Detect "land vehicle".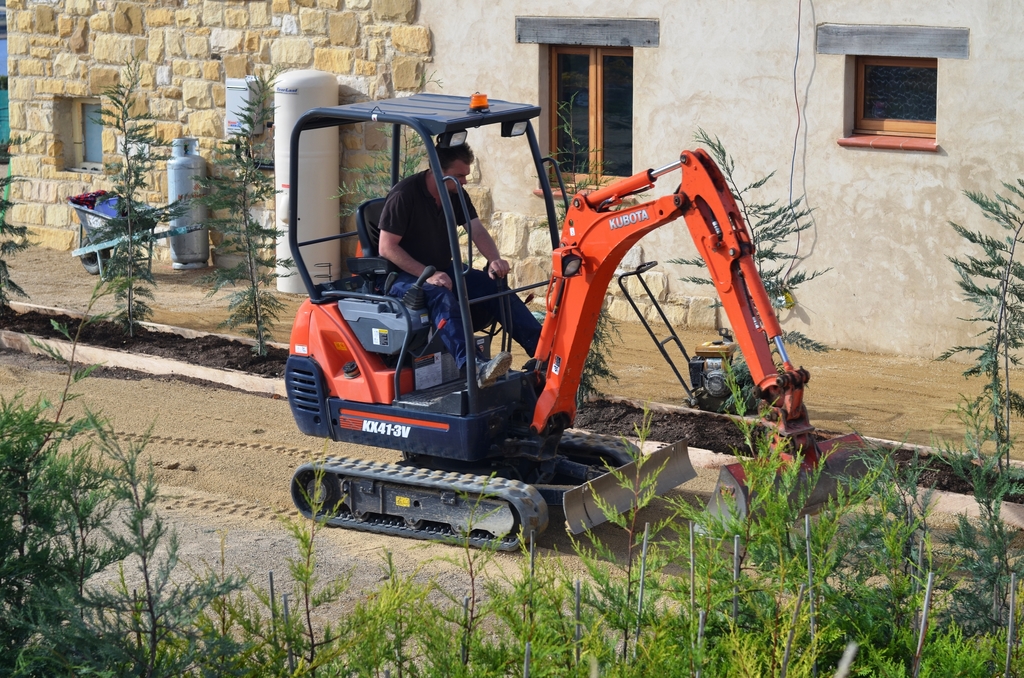
Detected at crop(68, 187, 172, 272).
